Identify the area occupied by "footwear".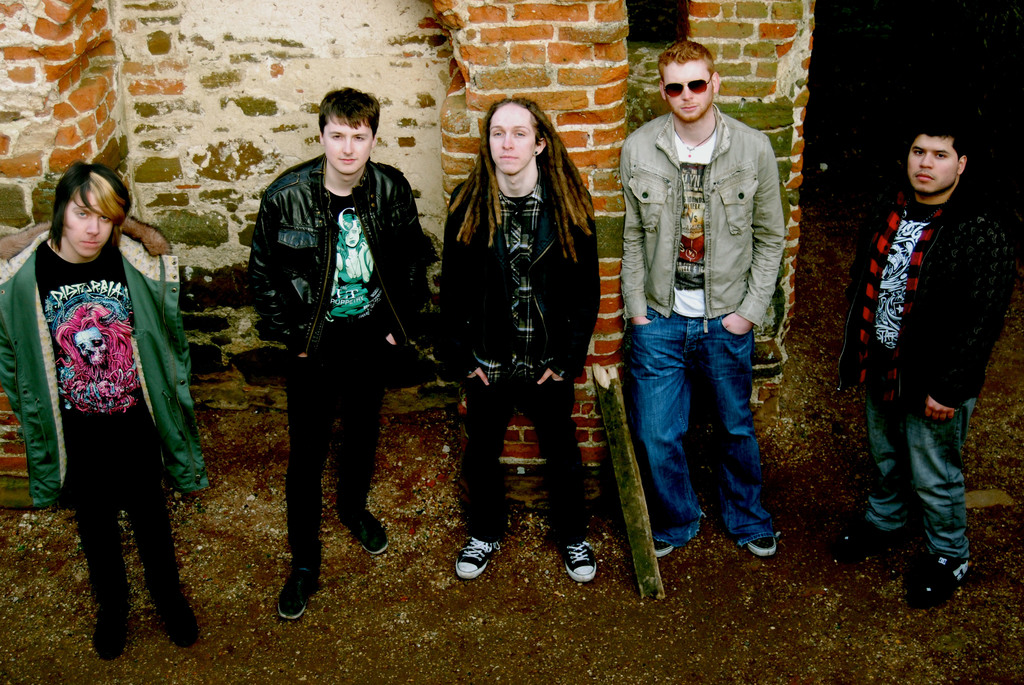
Area: bbox(832, 522, 916, 560).
